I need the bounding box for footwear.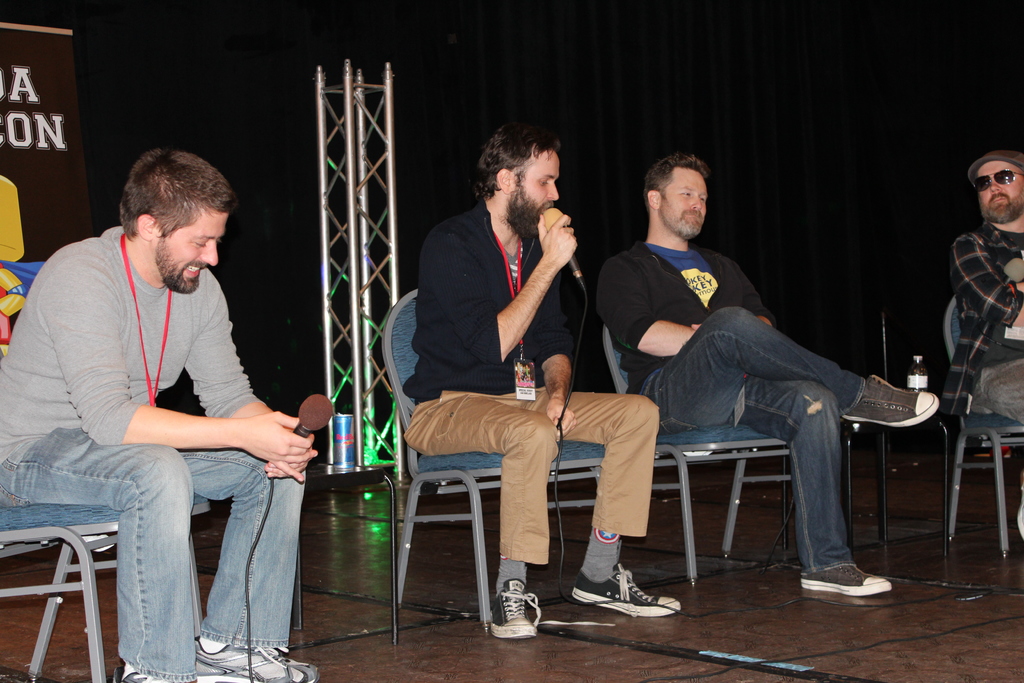
Here it is: 845:372:941:429.
